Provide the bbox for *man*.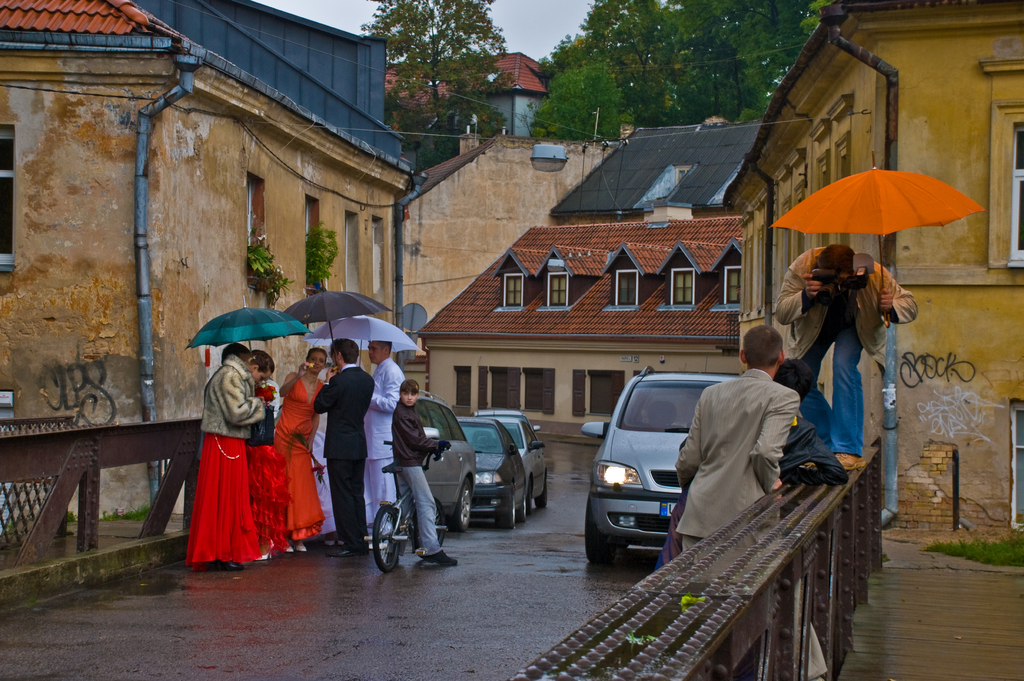
(left=359, top=330, right=415, bottom=534).
